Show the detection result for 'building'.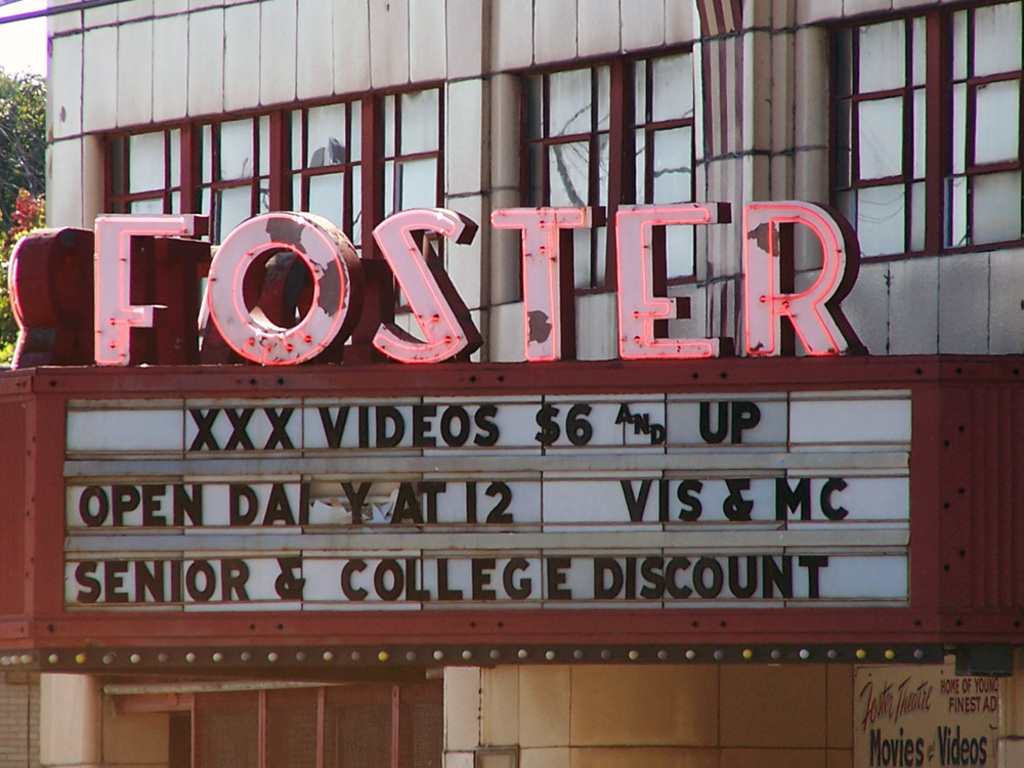
bbox=[0, 0, 1018, 767].
